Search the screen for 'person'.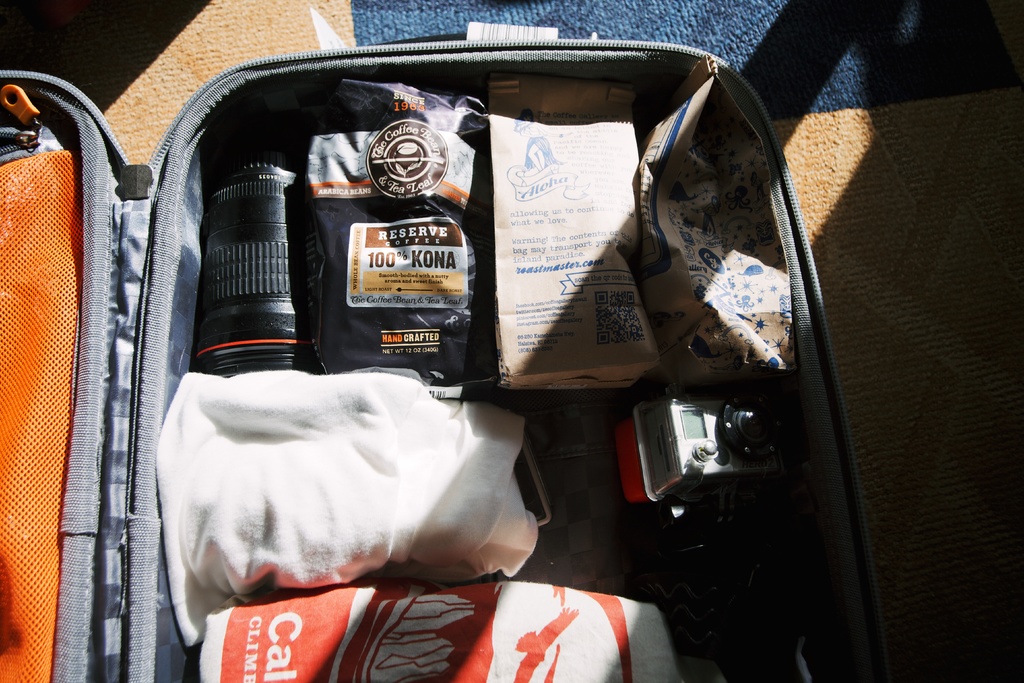
Found at x1=514, y1=108, x2=565, y2=172.
